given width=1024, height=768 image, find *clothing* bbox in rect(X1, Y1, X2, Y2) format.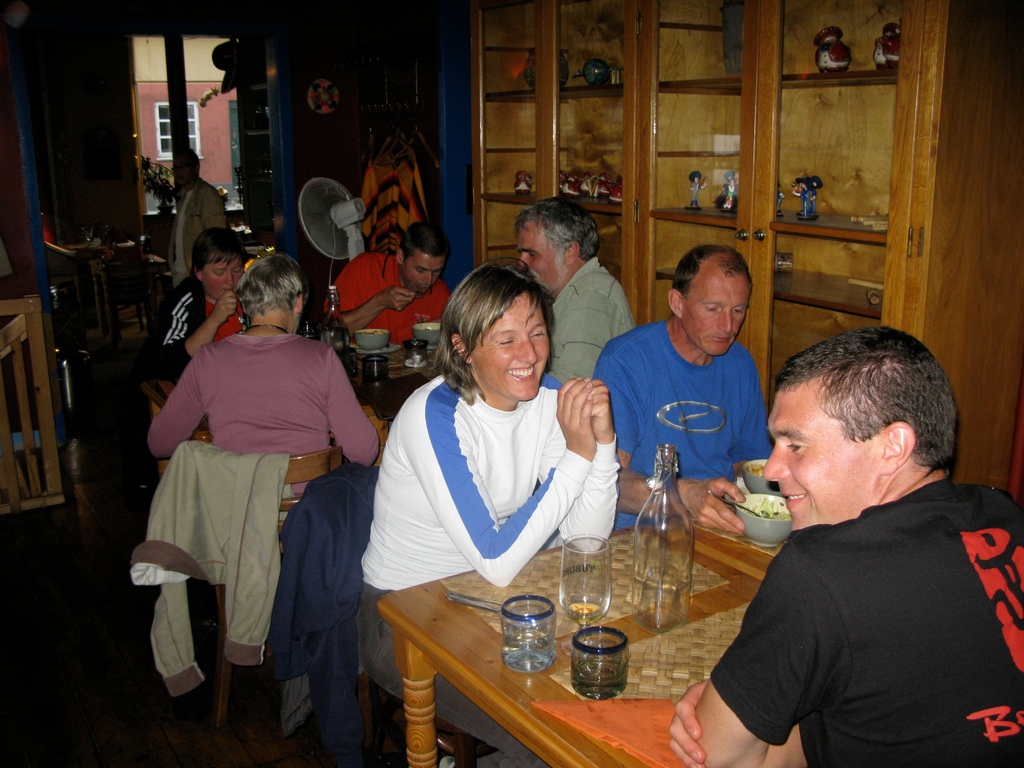
rect(672, 422, 1016, 767).
